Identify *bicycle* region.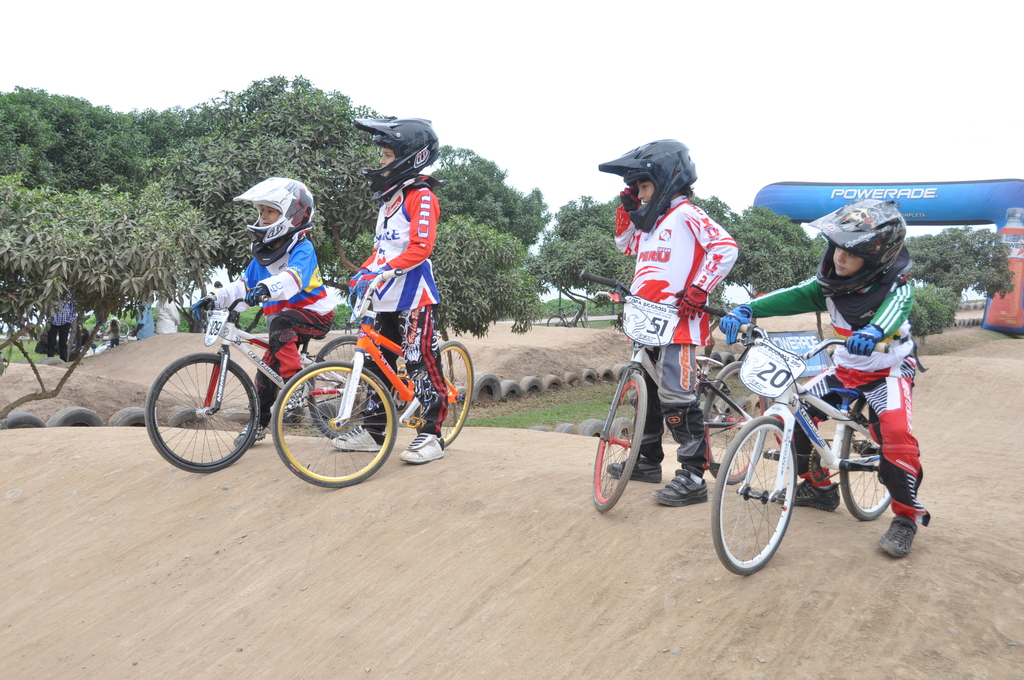
Region: 99/317/130/338.
